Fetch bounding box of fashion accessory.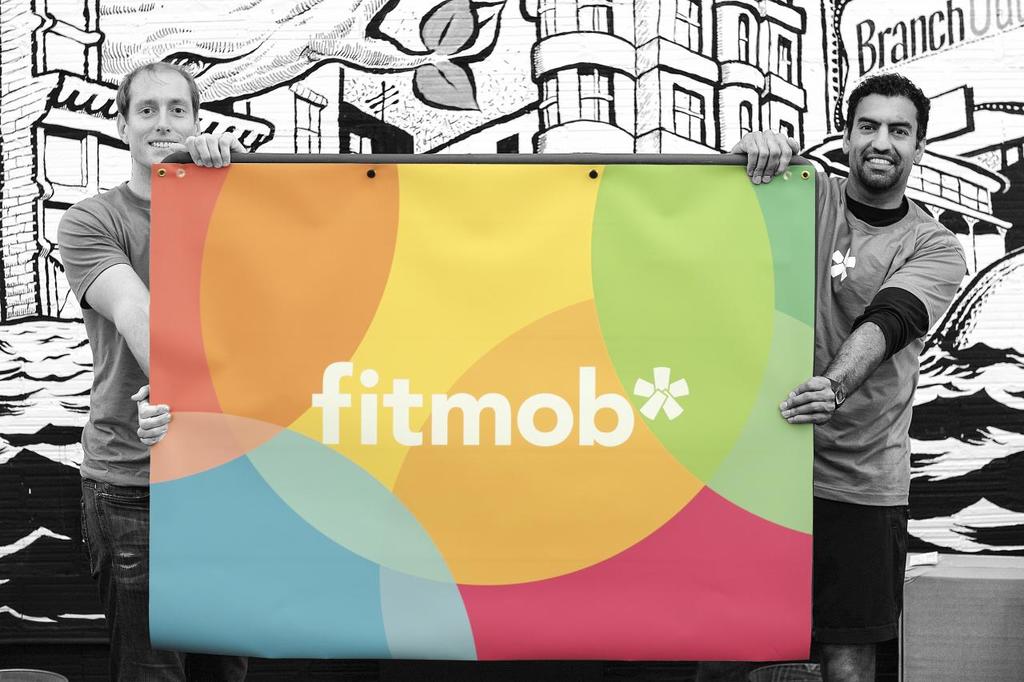
Bbox: [x1=828, y1=377, x2=847, y2=407].
